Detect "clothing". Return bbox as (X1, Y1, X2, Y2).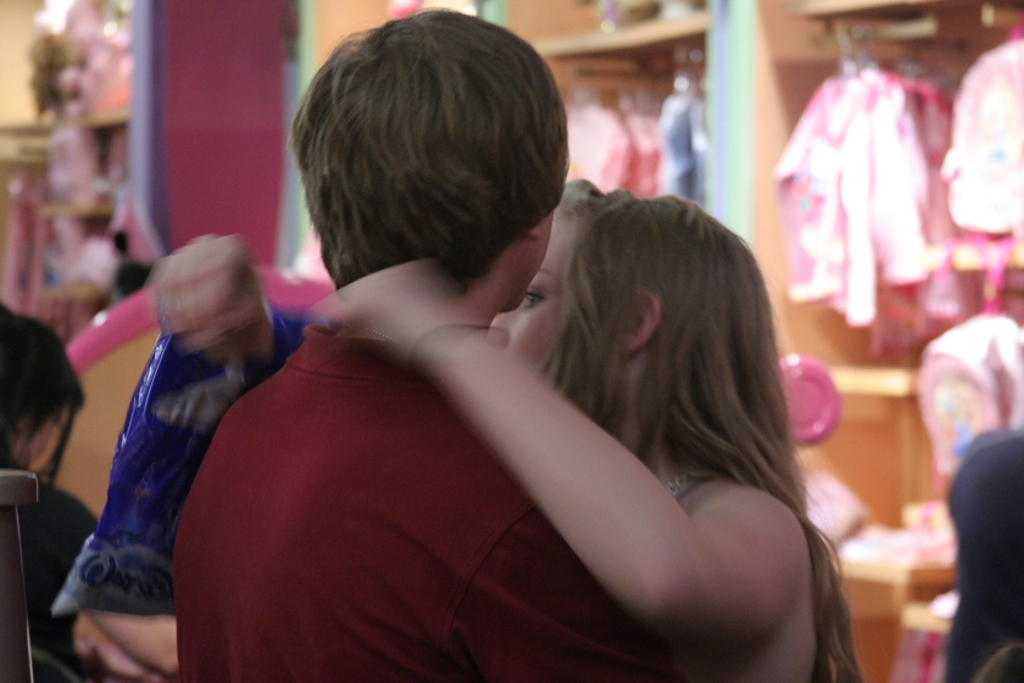
(944, 427, 1023, 682).
